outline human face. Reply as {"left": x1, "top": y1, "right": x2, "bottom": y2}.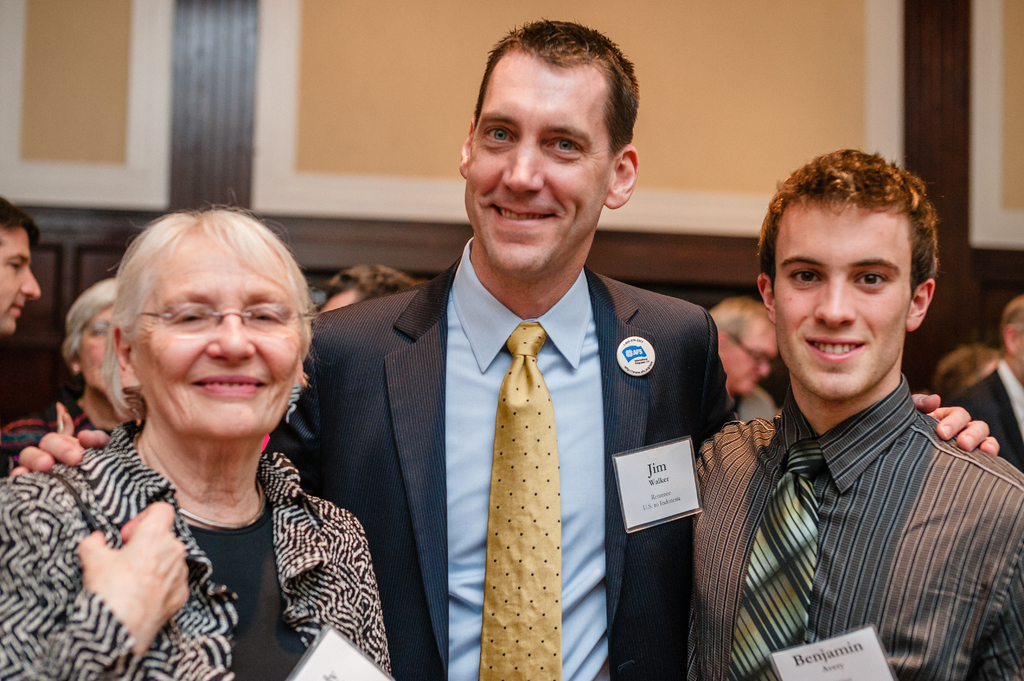
{"left": 727, "top": 322, "right": 777, "bottom": 397}.
